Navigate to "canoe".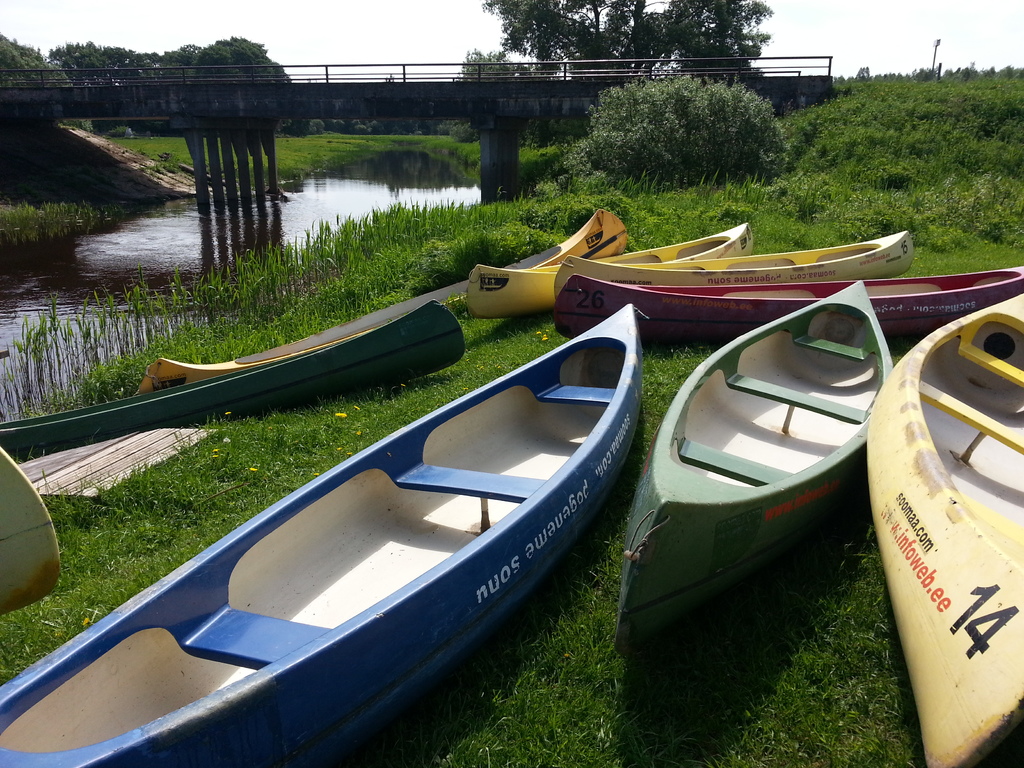
Navigation target: Rect(0, 303, 634, 745).
